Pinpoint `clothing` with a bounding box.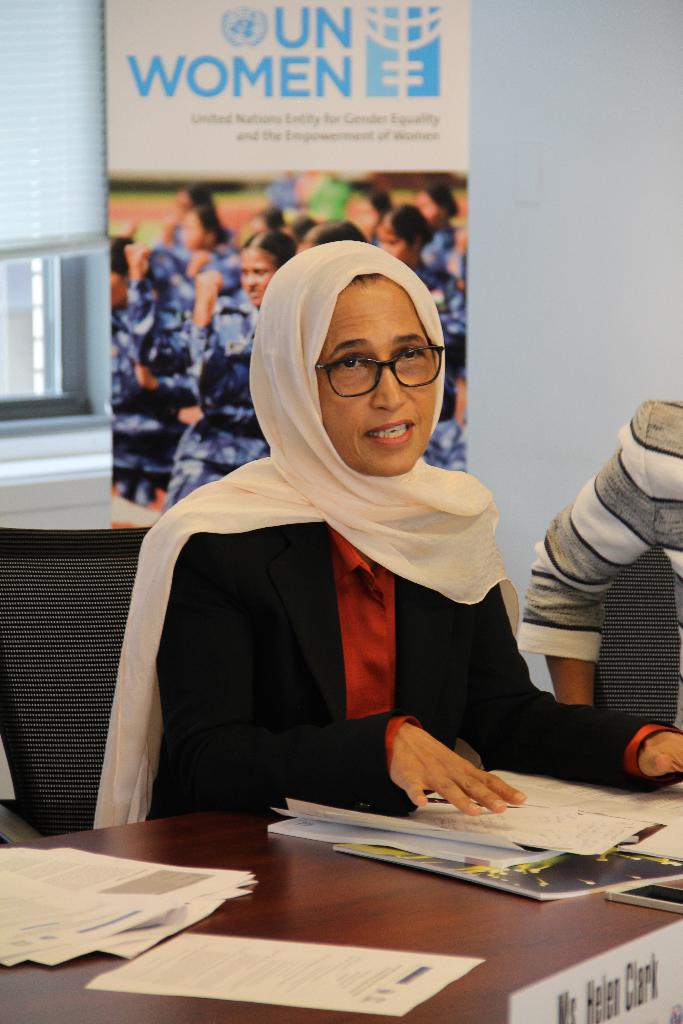
x1=151, y1=267, x2=294, y2=519.
